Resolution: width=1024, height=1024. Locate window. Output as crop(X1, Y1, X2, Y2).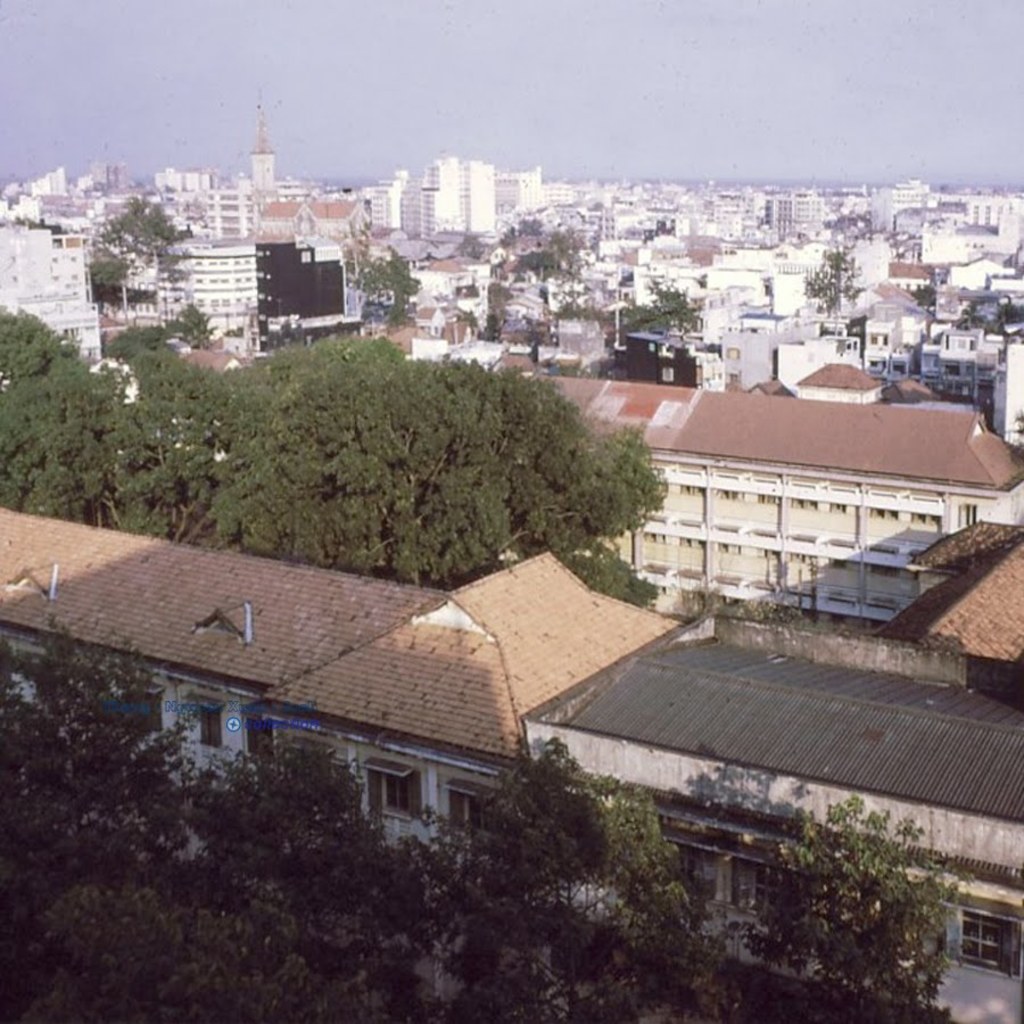
crop(709, 472, 737, 504).
